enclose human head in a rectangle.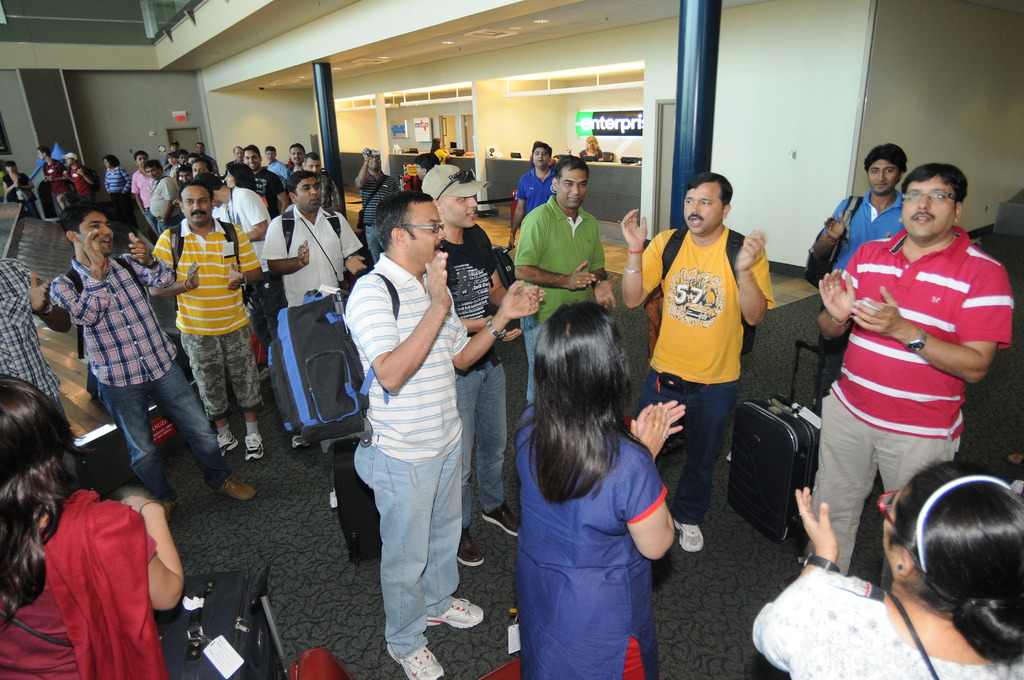
4/161/14/174.
